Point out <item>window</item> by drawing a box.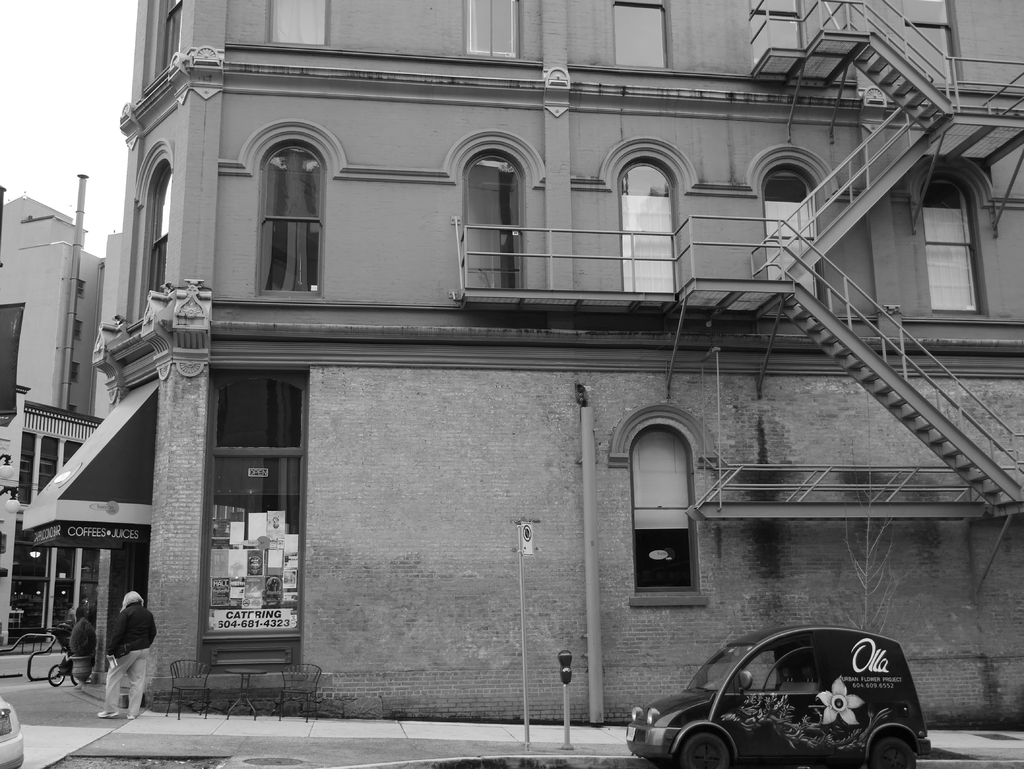
<box>461,151,520,291</box>.
